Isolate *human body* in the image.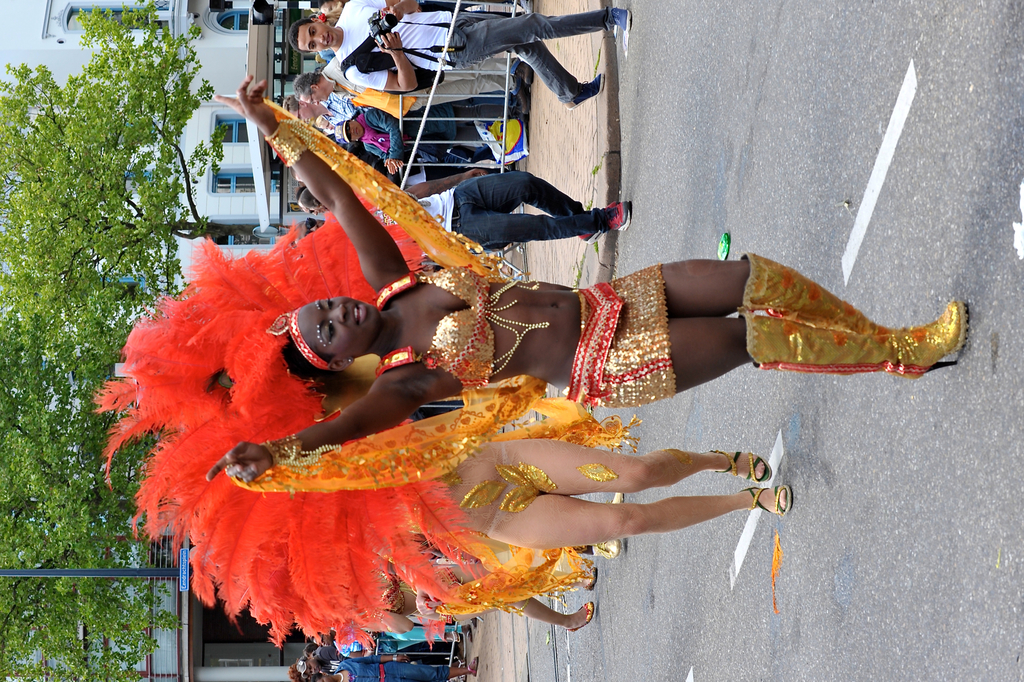
Isolated region: BBox(414, 158, 627, 233).
